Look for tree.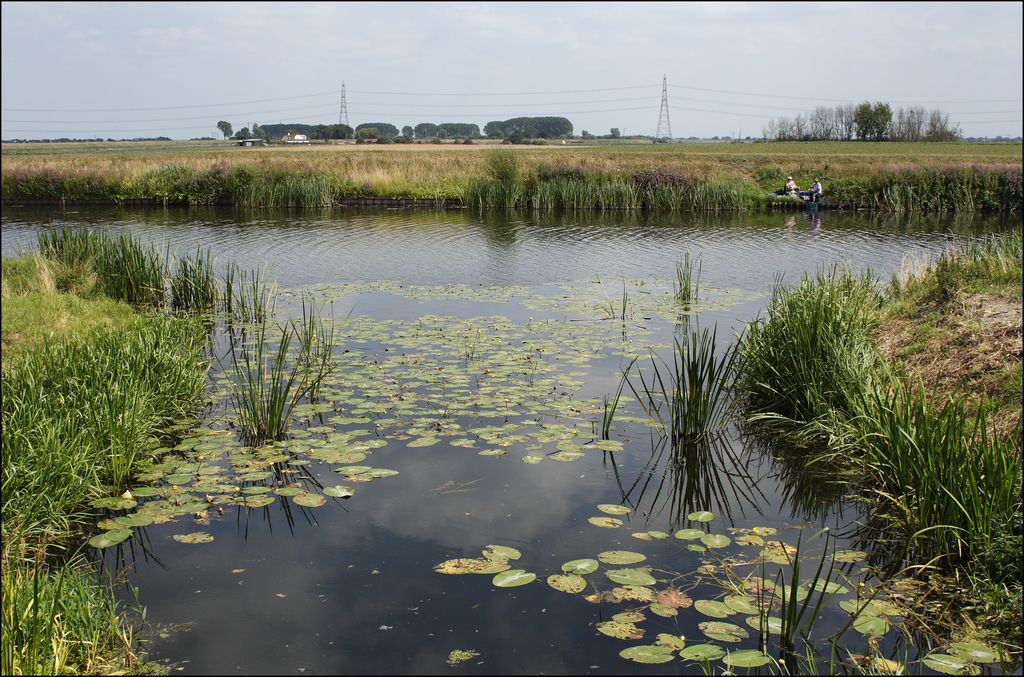
Found: detection(360, 125, 378, 137).
